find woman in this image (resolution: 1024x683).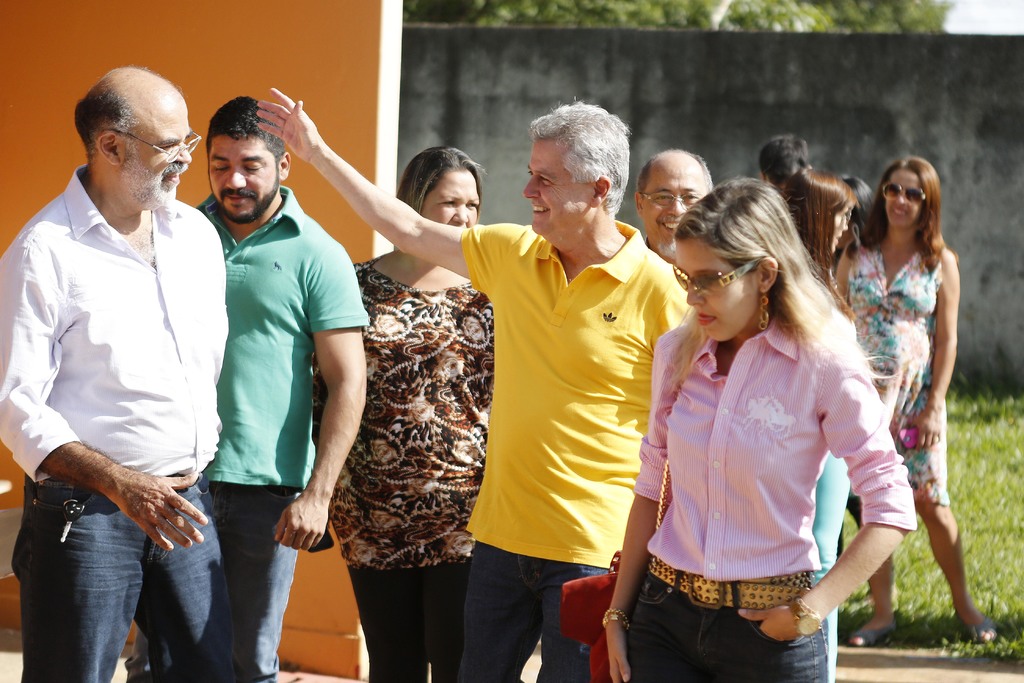
<box>312,147,493,681</box>.
